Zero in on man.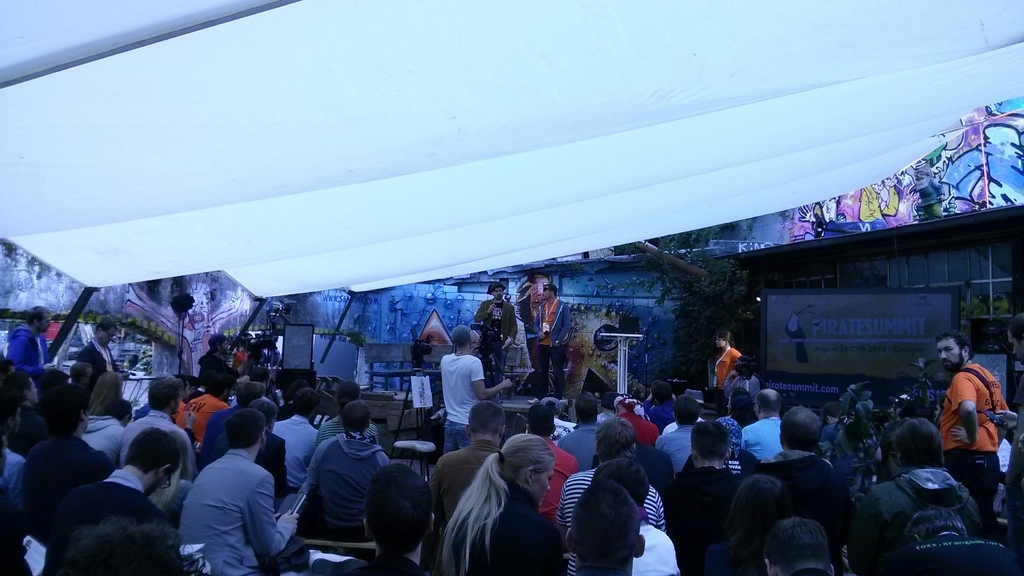
Zeroed in: {"x1": 658, "y1": 394, "x2": 700, "y2": 479}.
